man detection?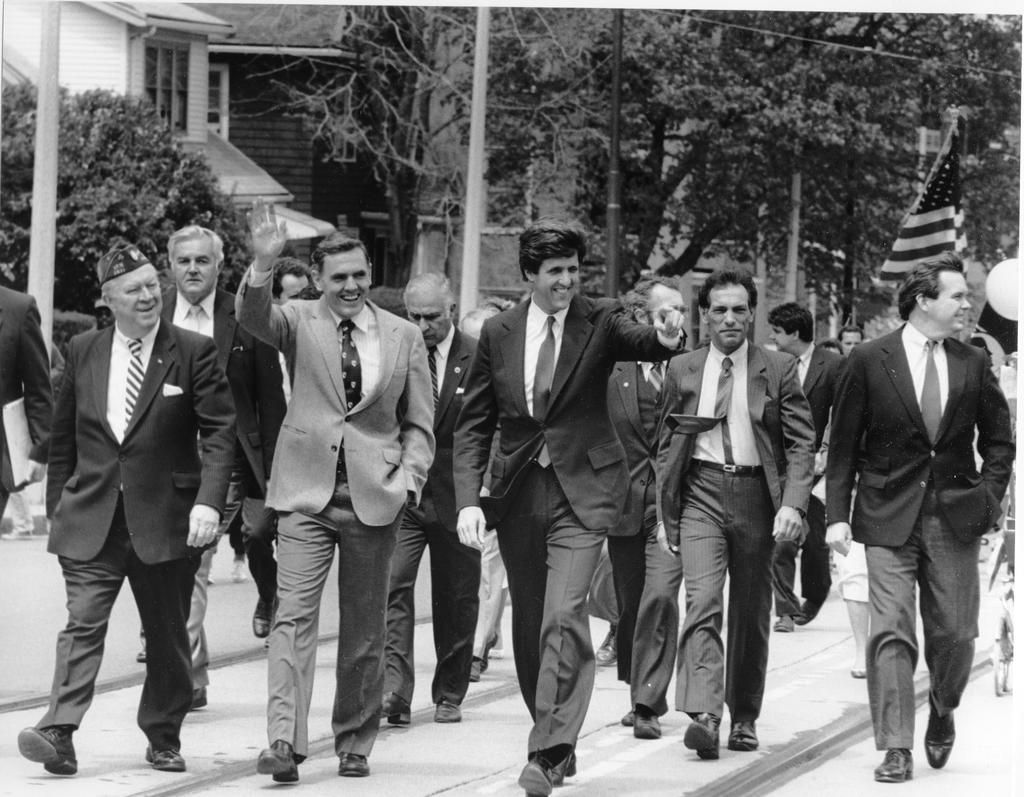
BBox(831, 316, 870, 367)
